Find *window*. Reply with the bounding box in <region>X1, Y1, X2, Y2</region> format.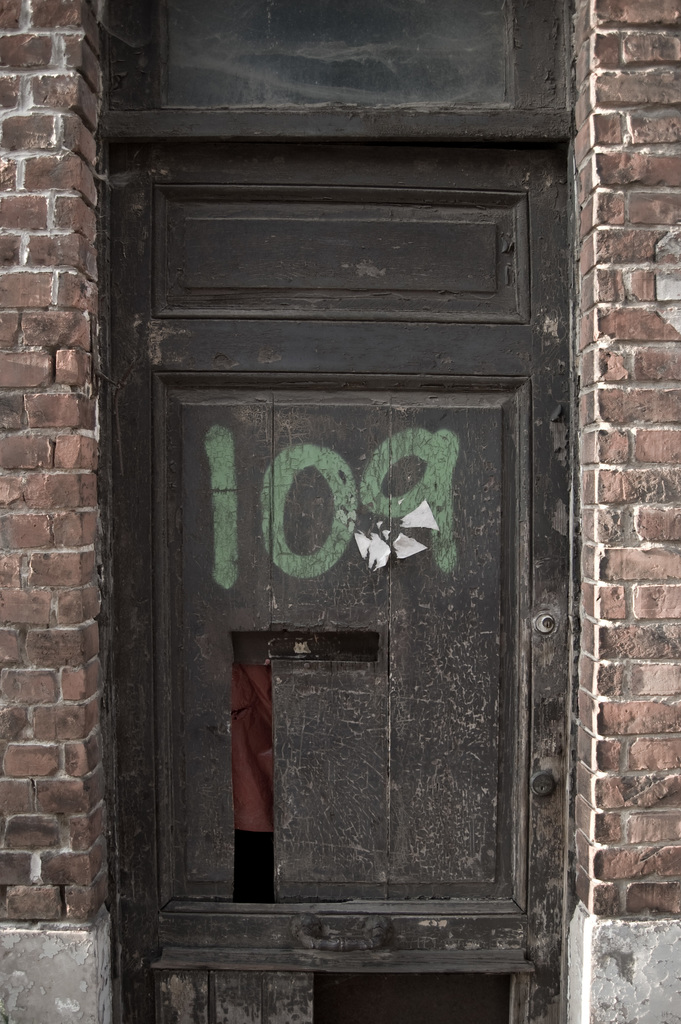
<region>95, 0, 571, 956</region>.
